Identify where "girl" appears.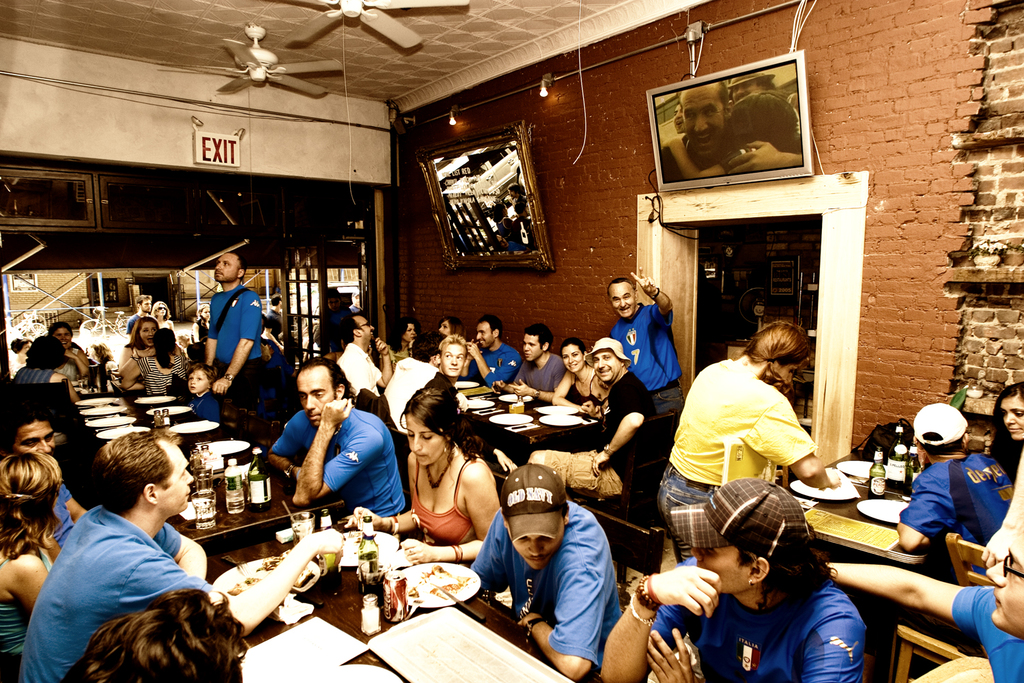
Appears at [left=122, top=320, right=158, bottom=365].
